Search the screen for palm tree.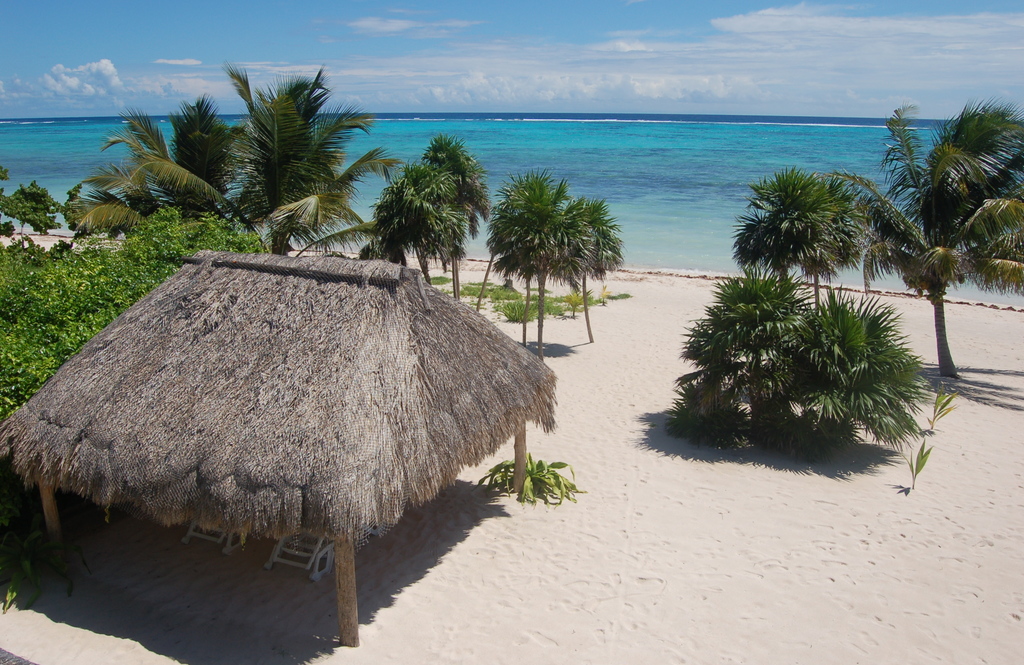
Found at 376:157:449:259.
